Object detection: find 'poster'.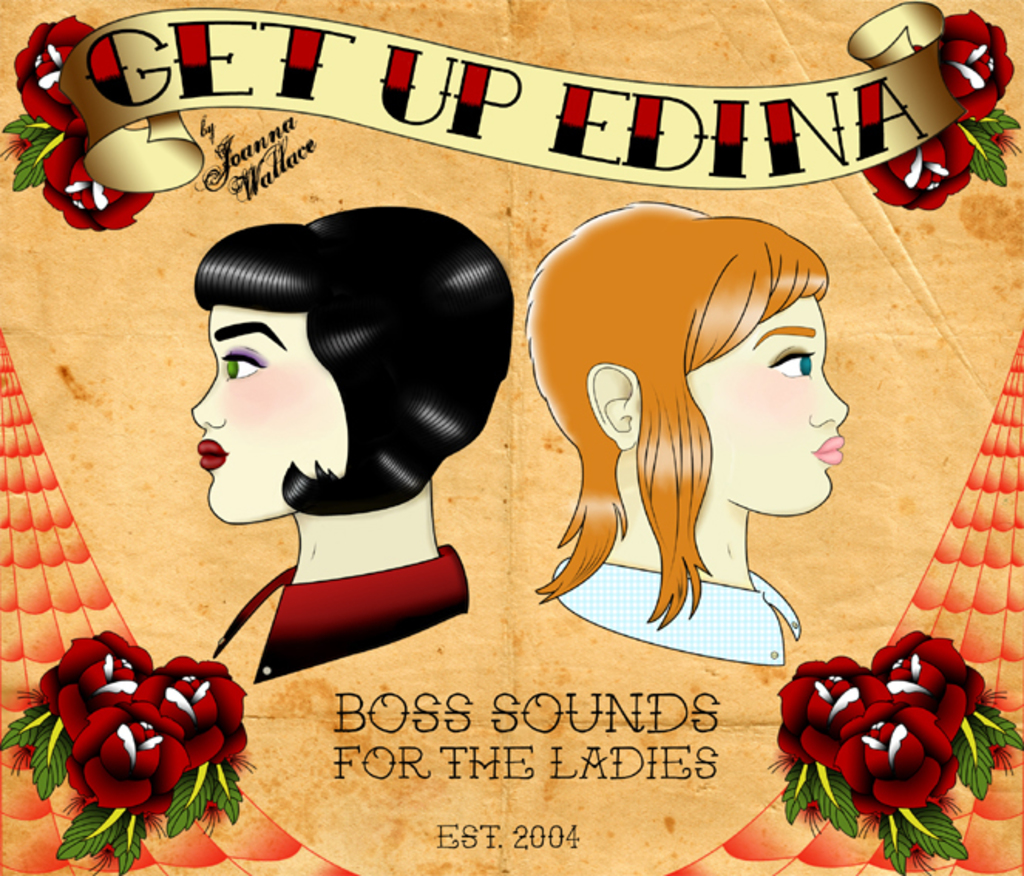
0,0,1022,874.
